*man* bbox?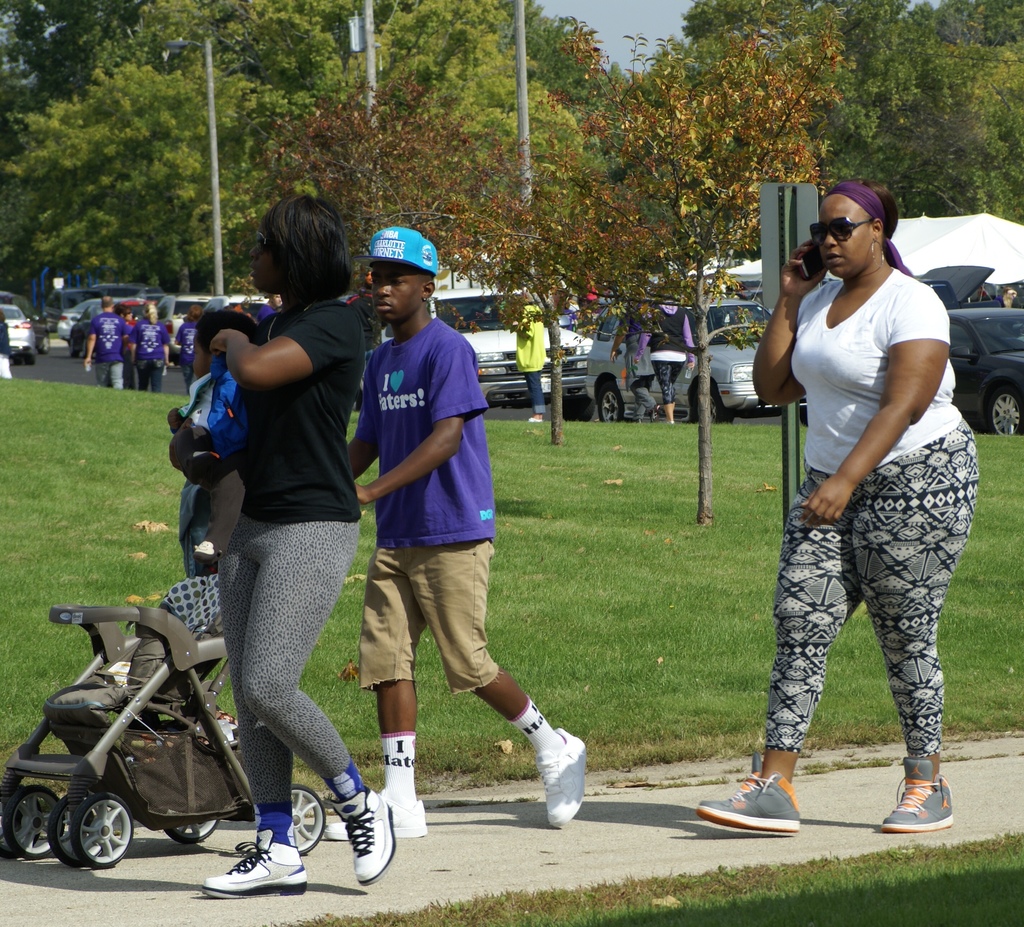
region(200, 296, 258, 323)
